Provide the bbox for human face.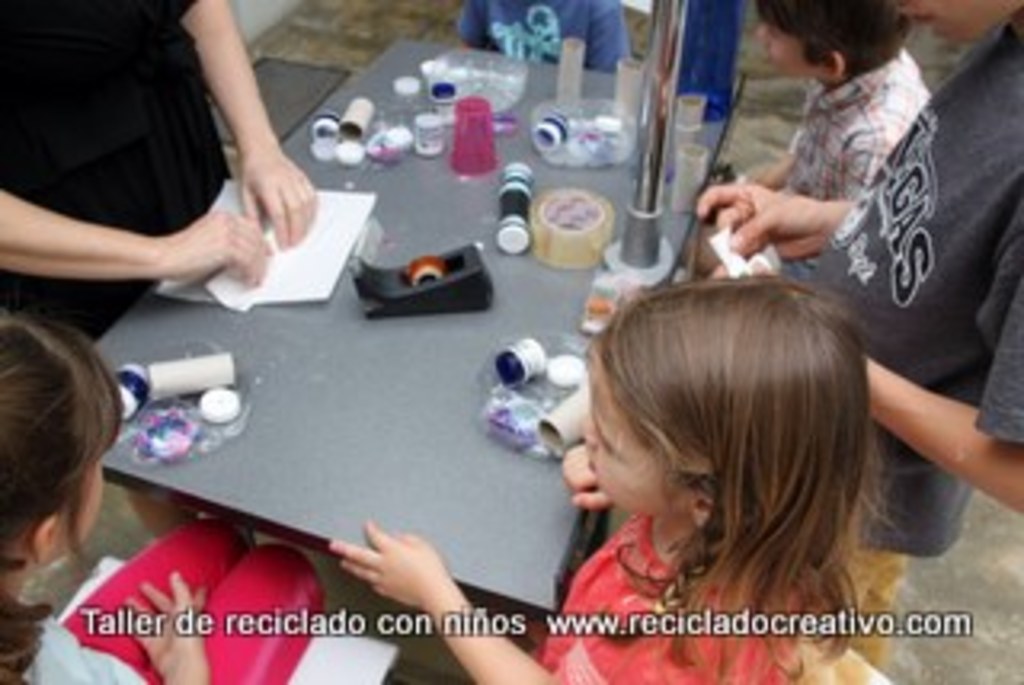
box(579, 346, 698, 512).
